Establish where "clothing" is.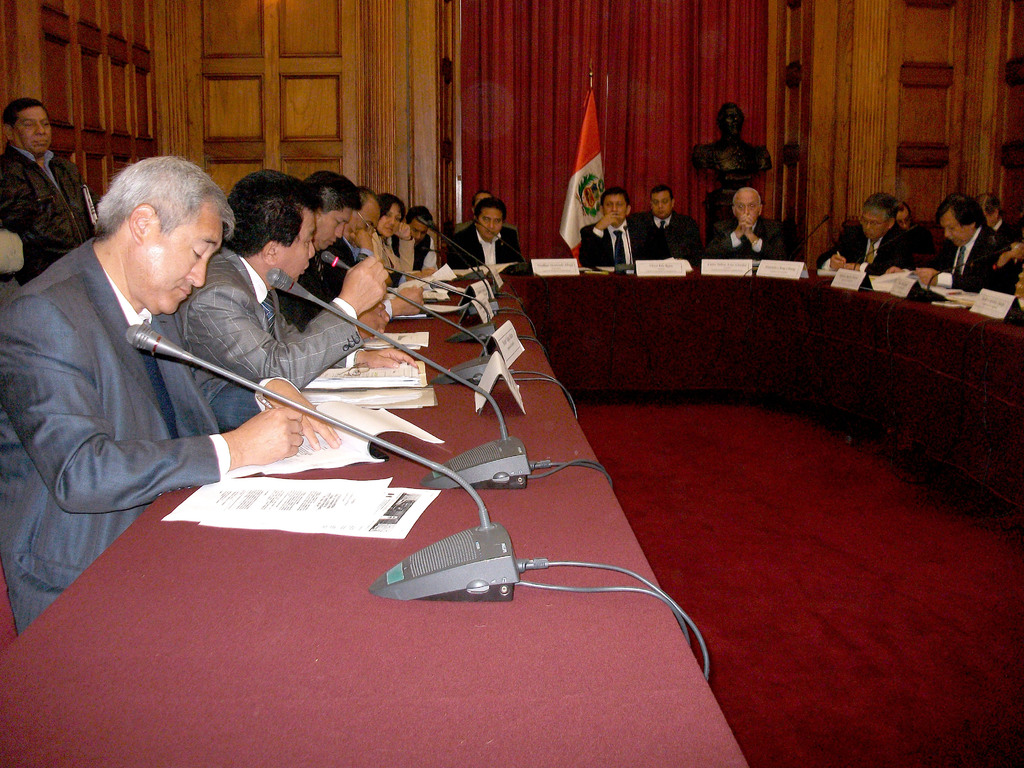
Established at box=[712, 218, 789, 257].
